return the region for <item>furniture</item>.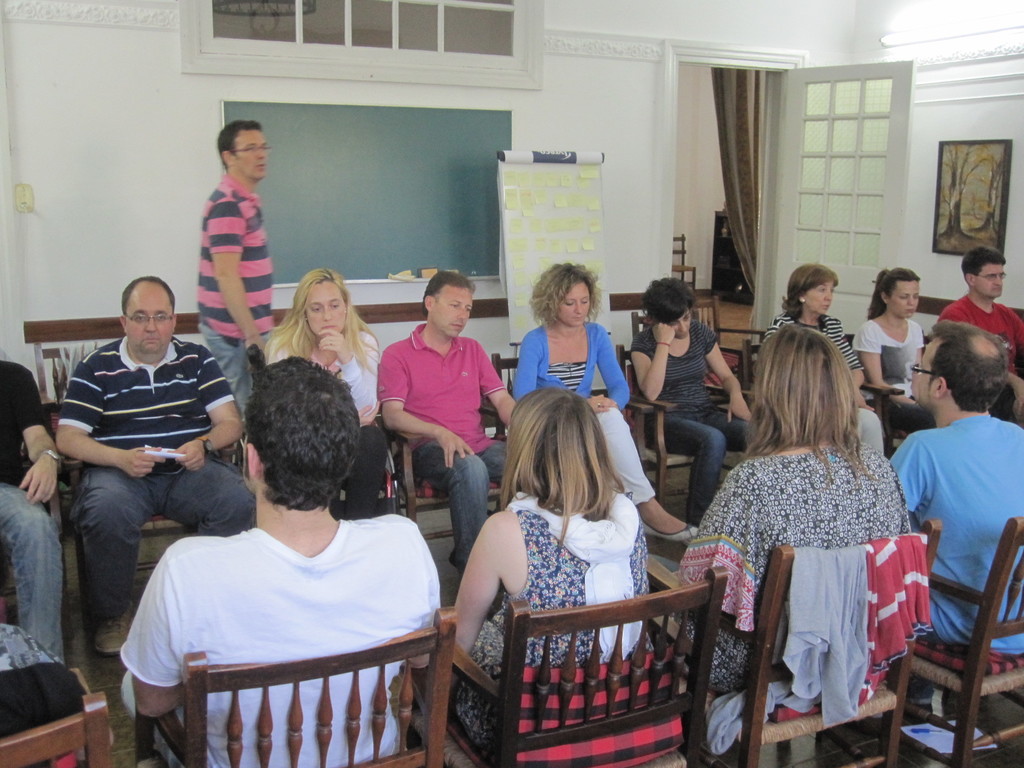
<box>0,489,55,628</box>.
